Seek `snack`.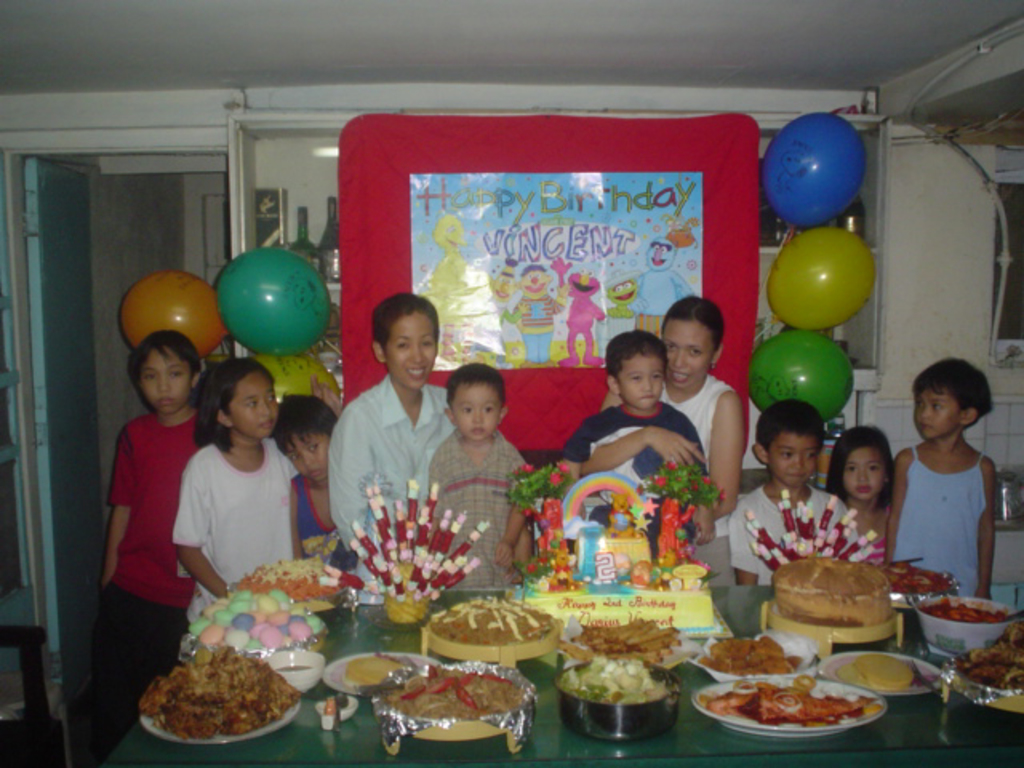
[left=698, top=675, right=877, bottom=726].
